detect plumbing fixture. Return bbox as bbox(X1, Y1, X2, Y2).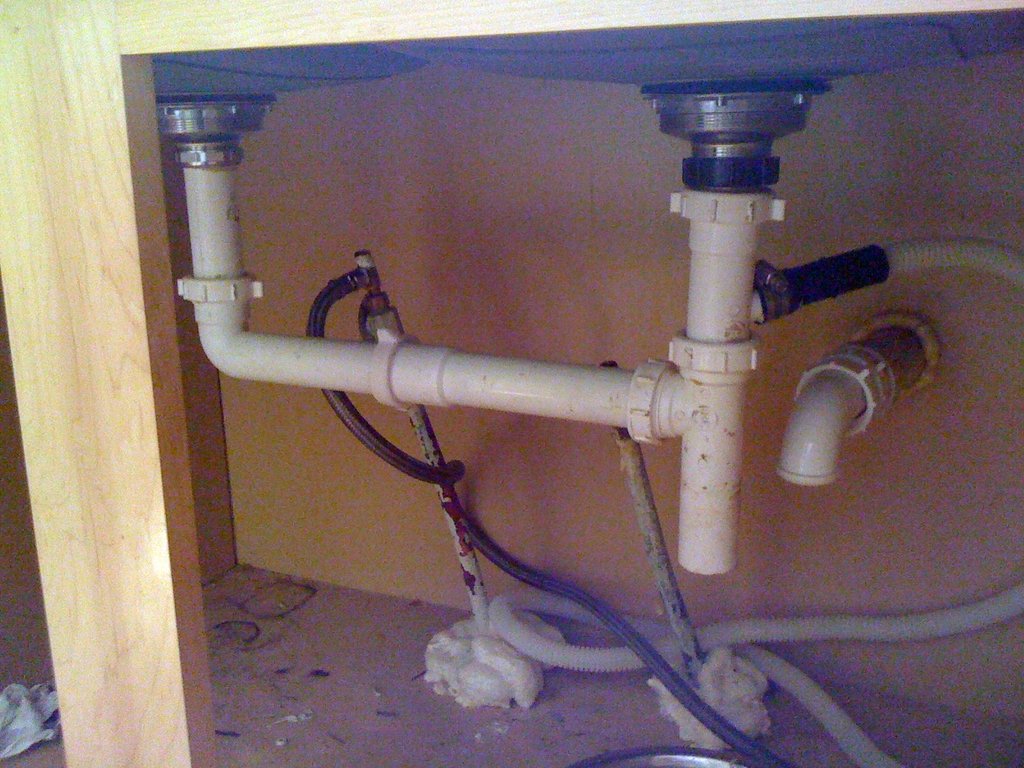
bbox(376, 83, 1023, 584).
